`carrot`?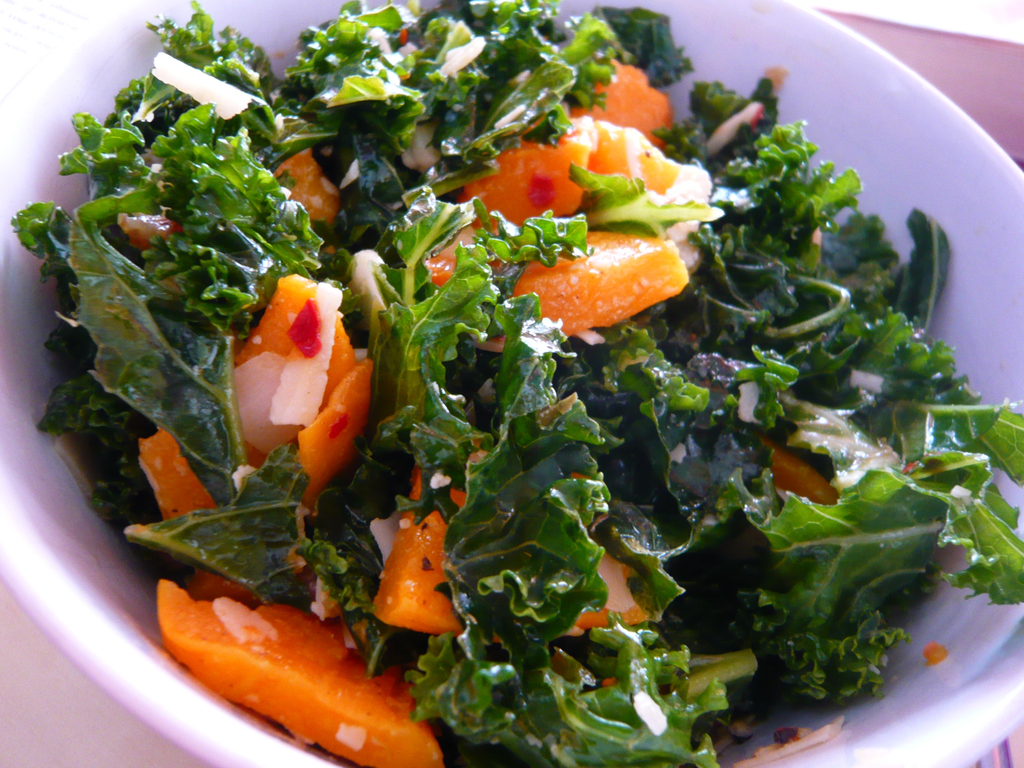
l=155, t=573, r=448, b=767
